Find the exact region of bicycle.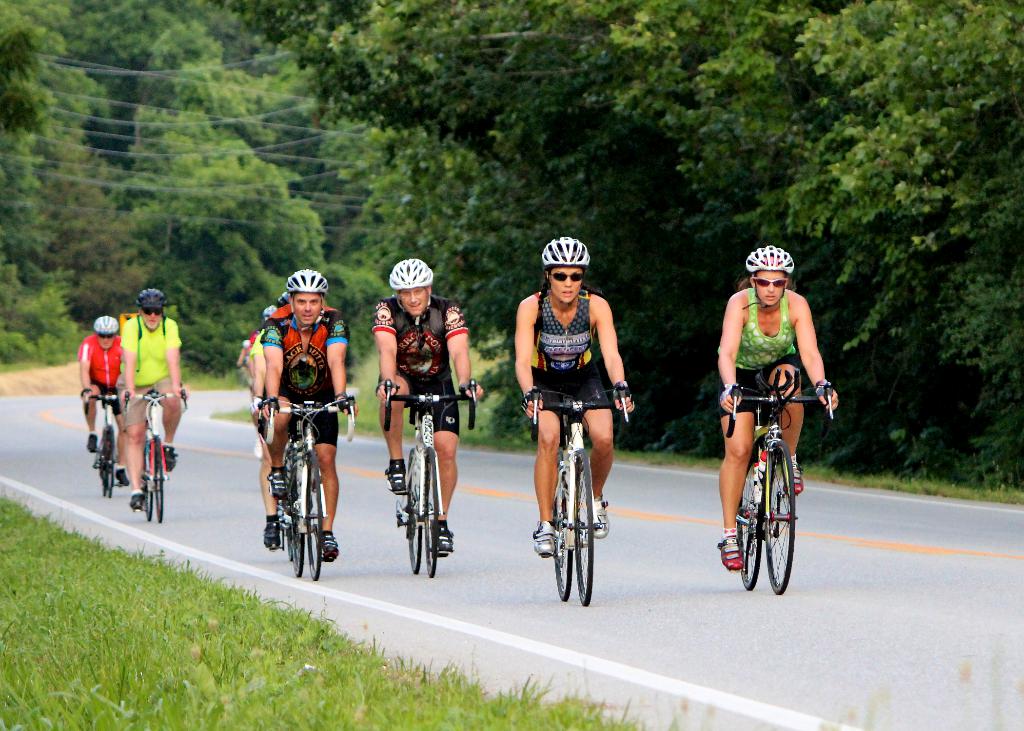
Exact region: Rect(84, 388, 121, 499).
